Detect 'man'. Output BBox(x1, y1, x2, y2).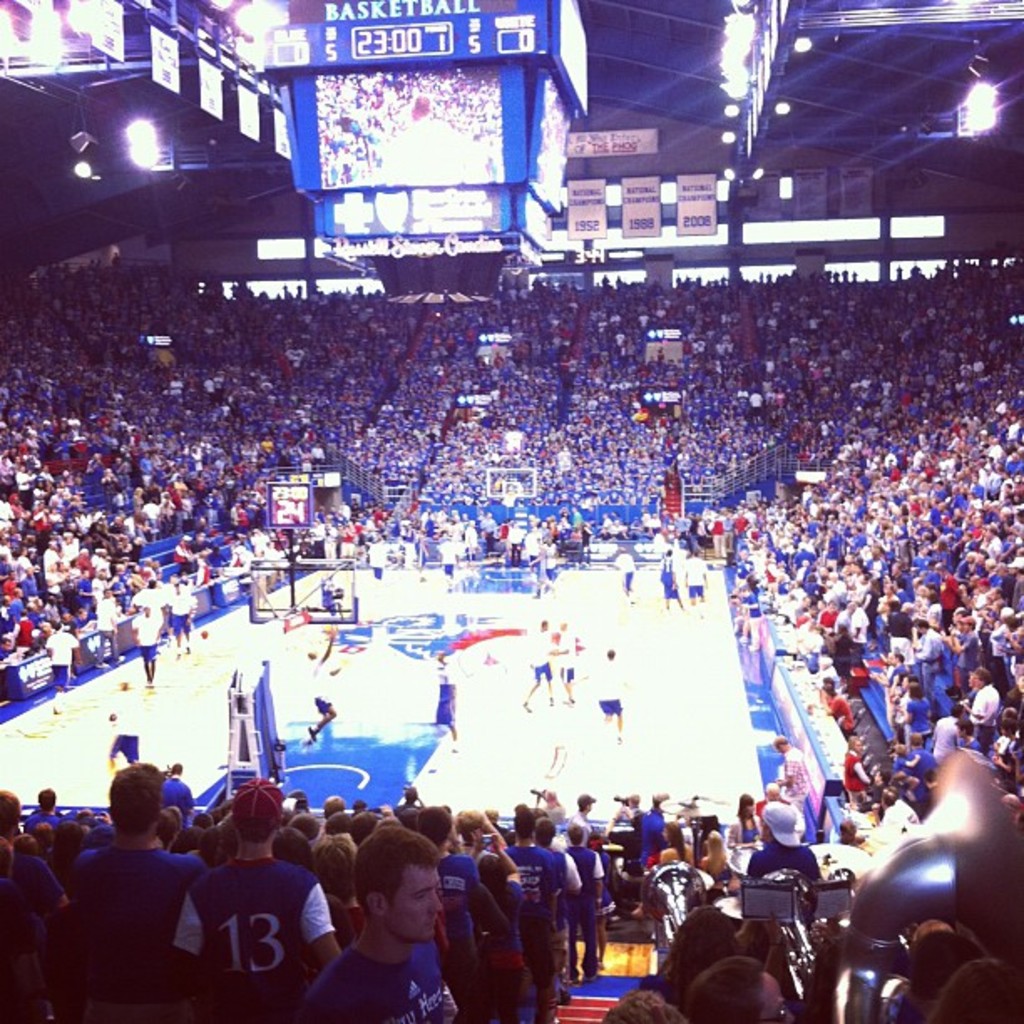
BBox(169, 771, 340, 1022).
